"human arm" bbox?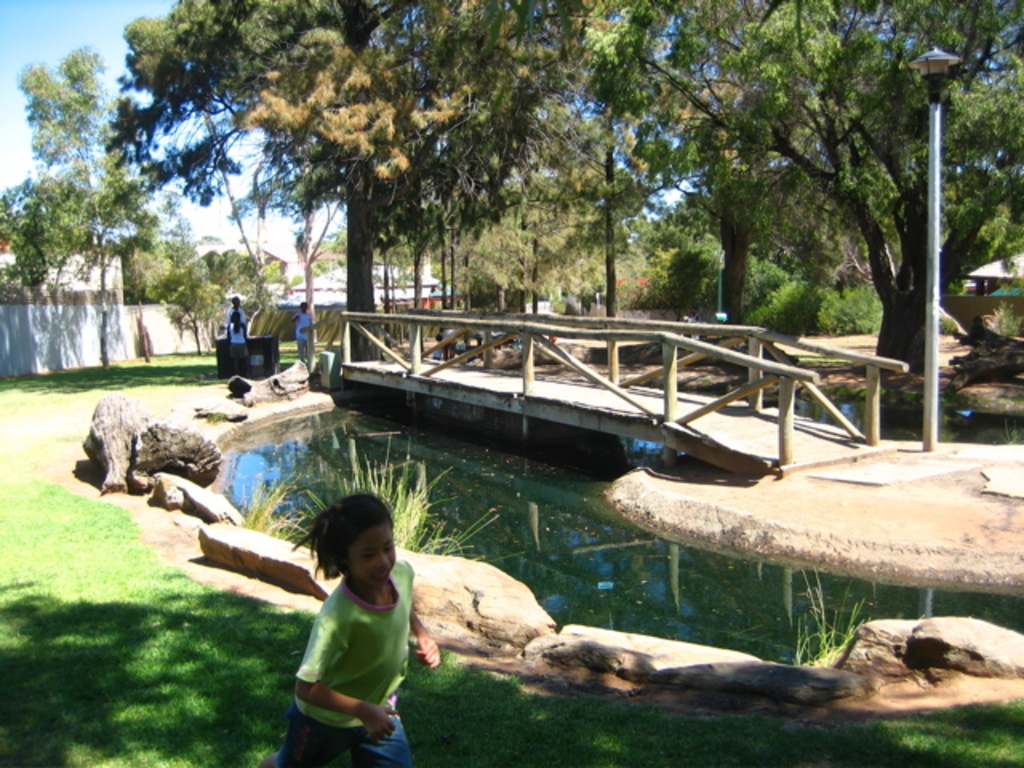
[left=410, top=606, right=445, bottom=667]
